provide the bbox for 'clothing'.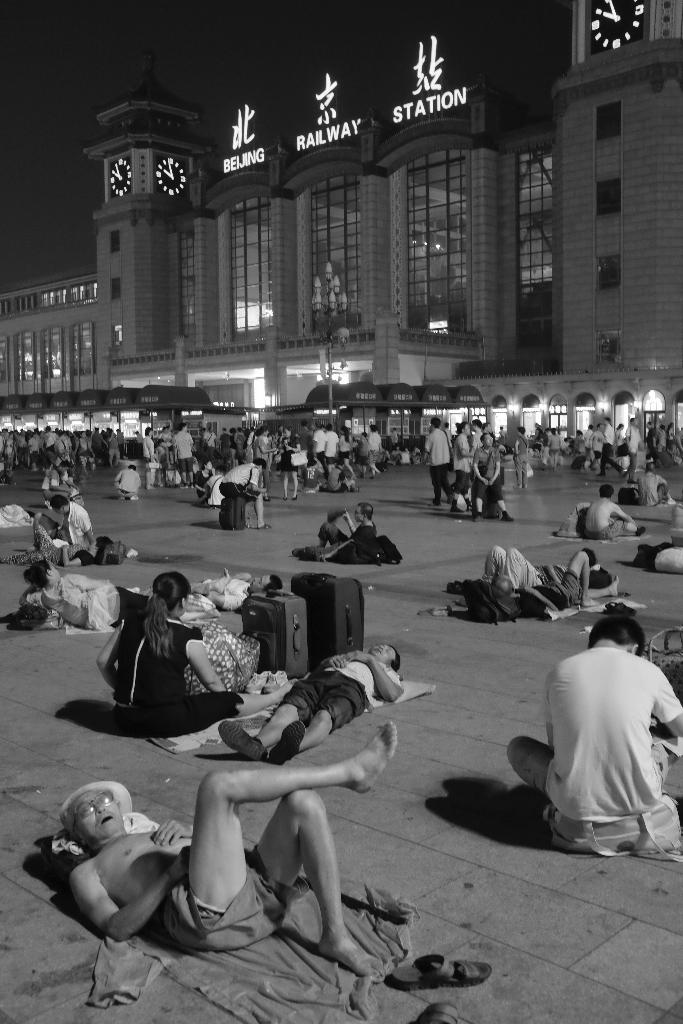
select_region(155, 842, 311, 956).
